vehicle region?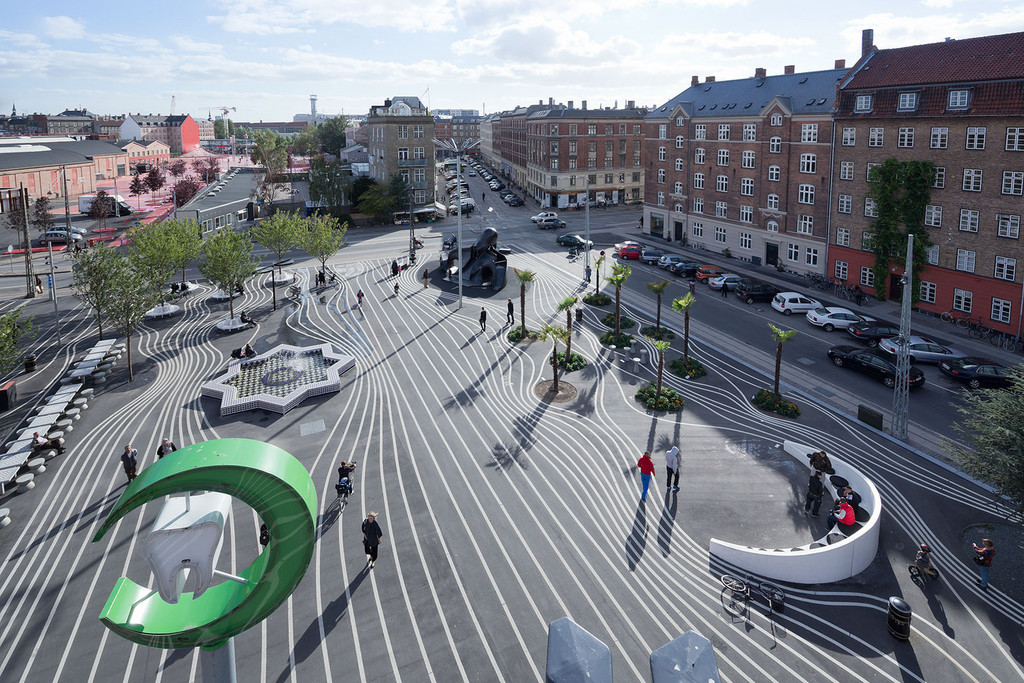
539 216 561 235
